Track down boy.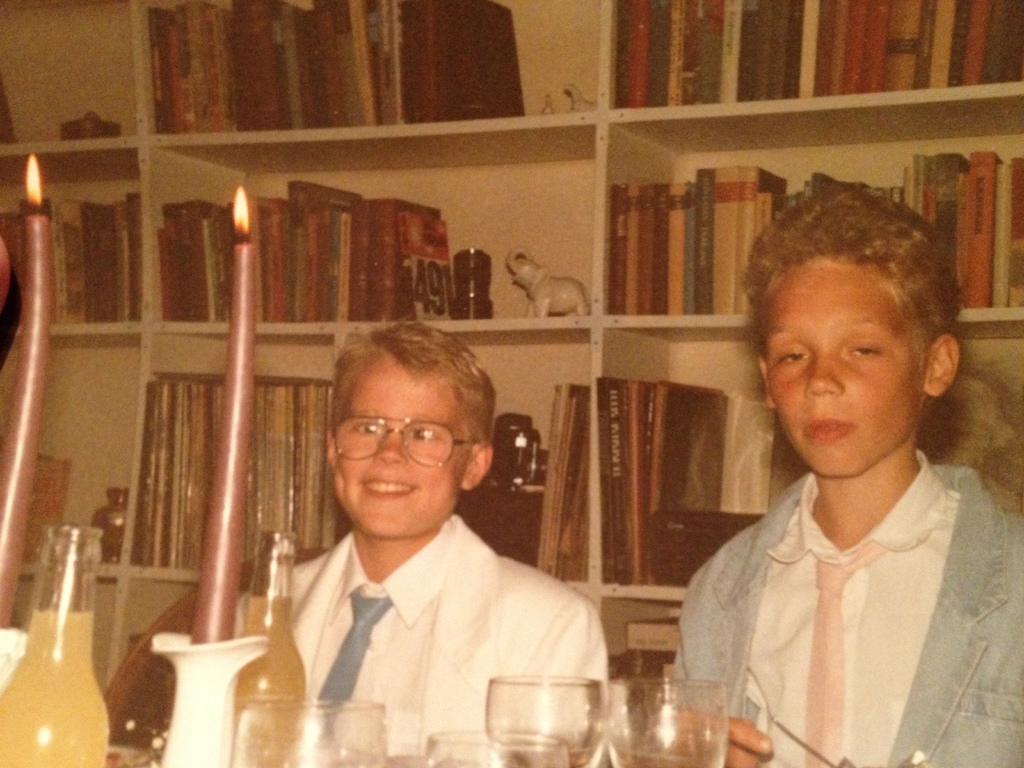
Tracked to bbox(673, 179, 1021, 764).
